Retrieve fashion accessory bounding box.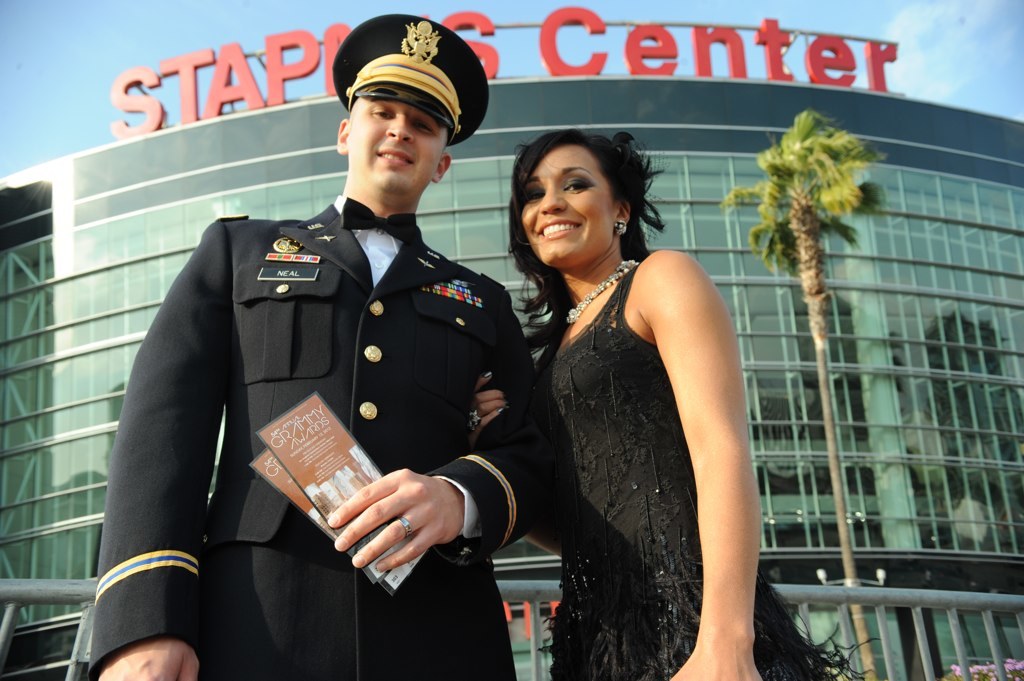
Bounding box: 559:255:643:325.
